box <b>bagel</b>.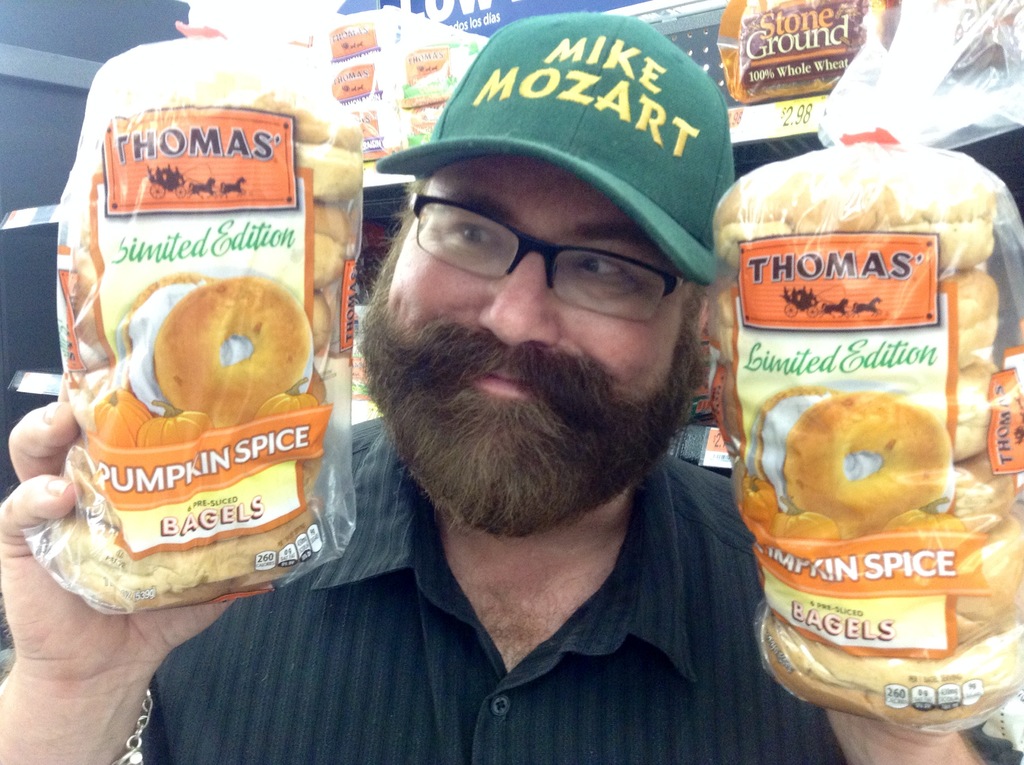
pyautogui.locateOnScreen(784, 392, 950, 541).
